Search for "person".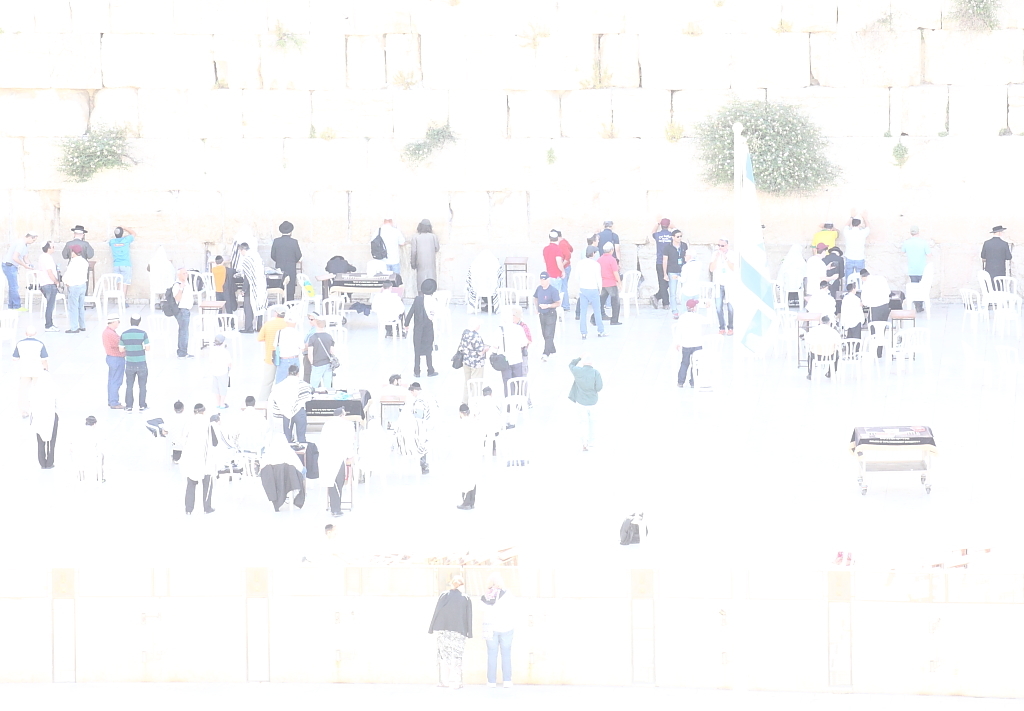
Found at box(456, 316, 489, 403).
